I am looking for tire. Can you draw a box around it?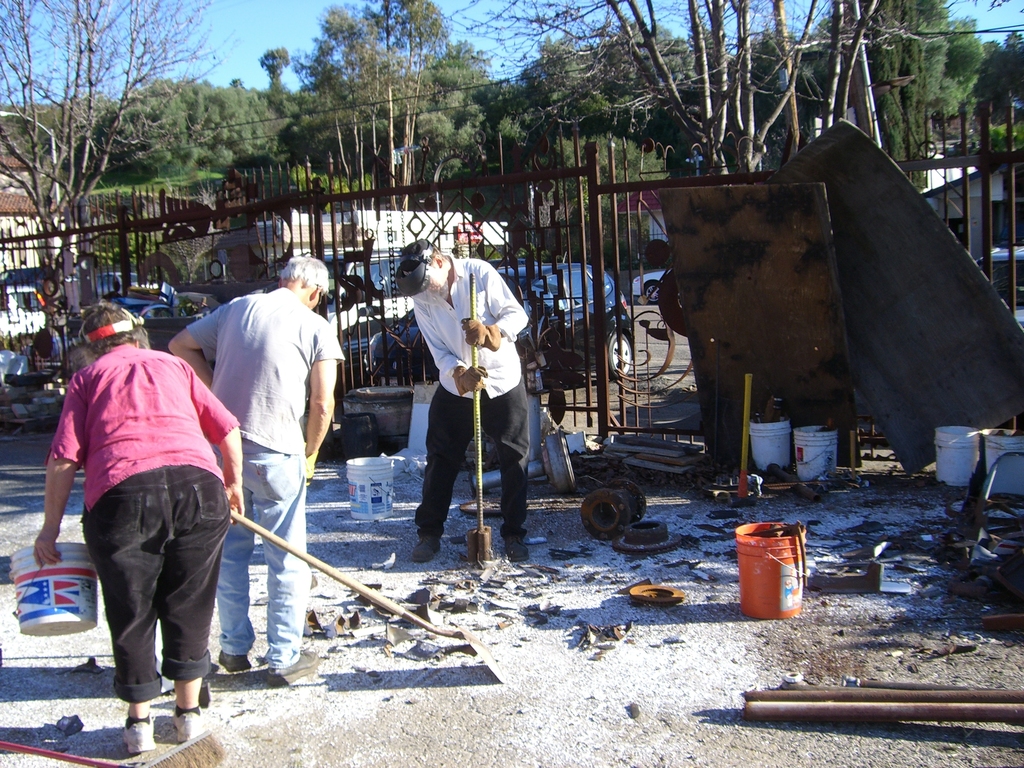
Sure, the bounding box is bbox=[610, 479, 648, 523].
